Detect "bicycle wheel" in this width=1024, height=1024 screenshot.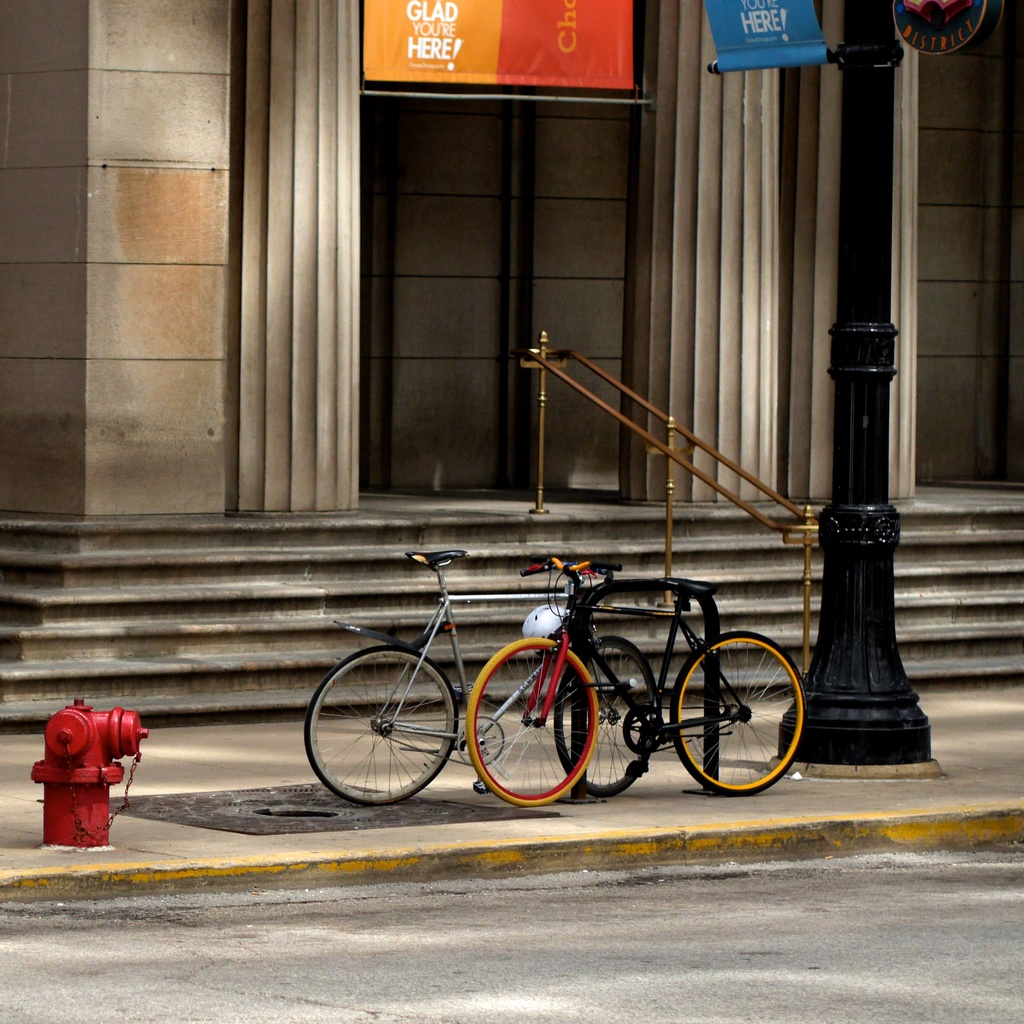
Detection: 454:636:611:826.
